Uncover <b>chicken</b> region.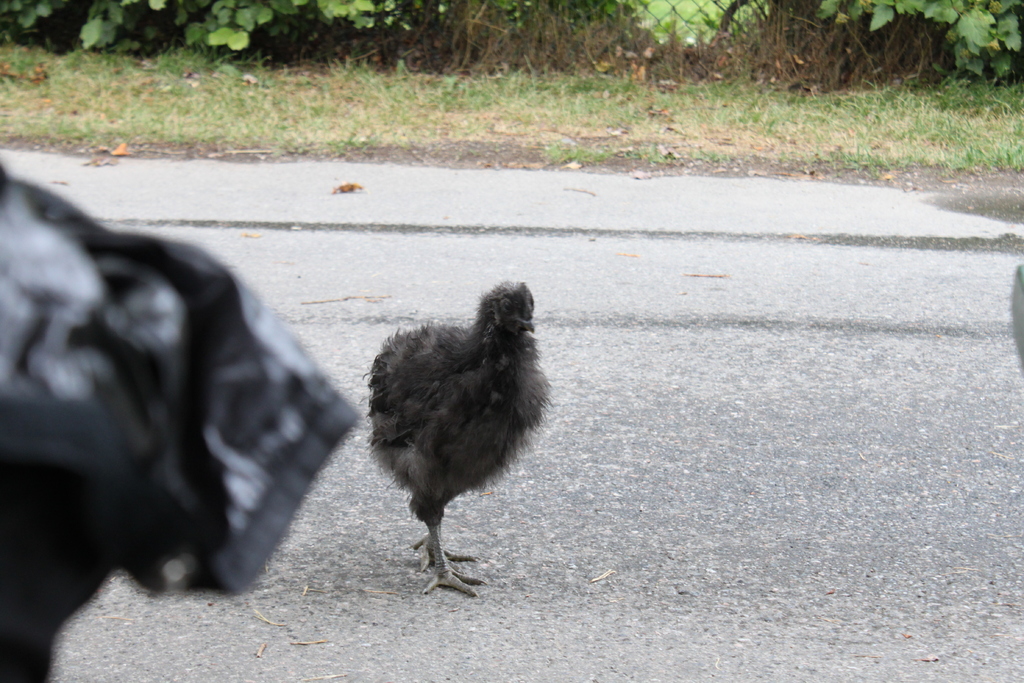
Uncovered: Rect(367, 272, 551, 593).
